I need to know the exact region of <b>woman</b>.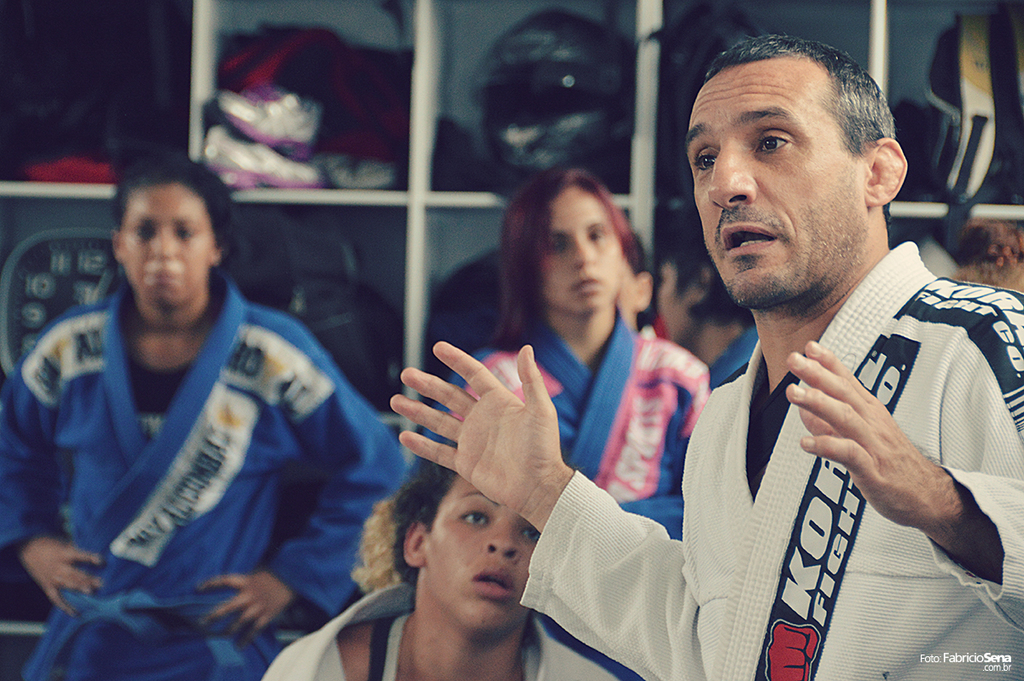
Region: 259,466,663,680.
